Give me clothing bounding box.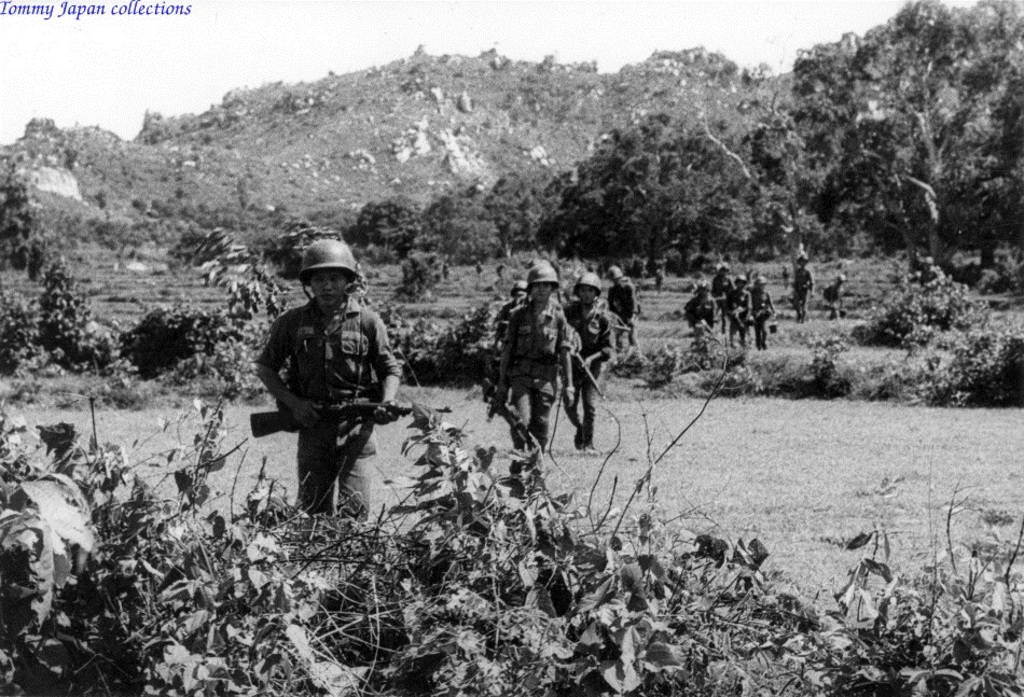
box(684, 283, 712, 325).
